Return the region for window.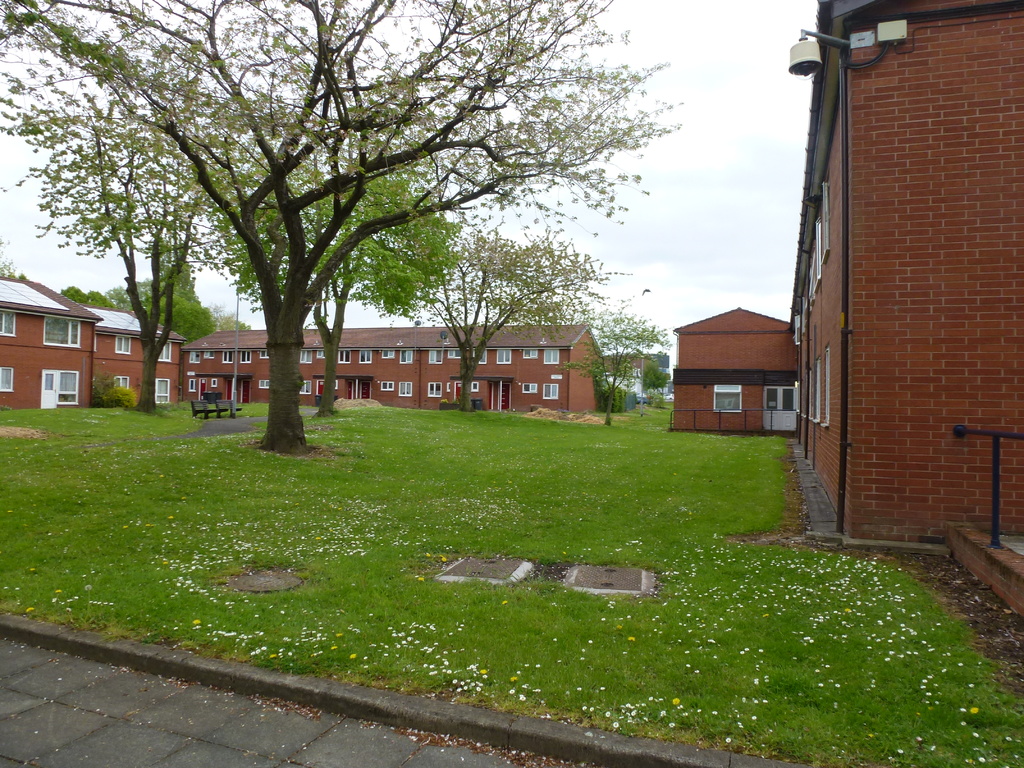
rect(545, 349, 559, 363).
